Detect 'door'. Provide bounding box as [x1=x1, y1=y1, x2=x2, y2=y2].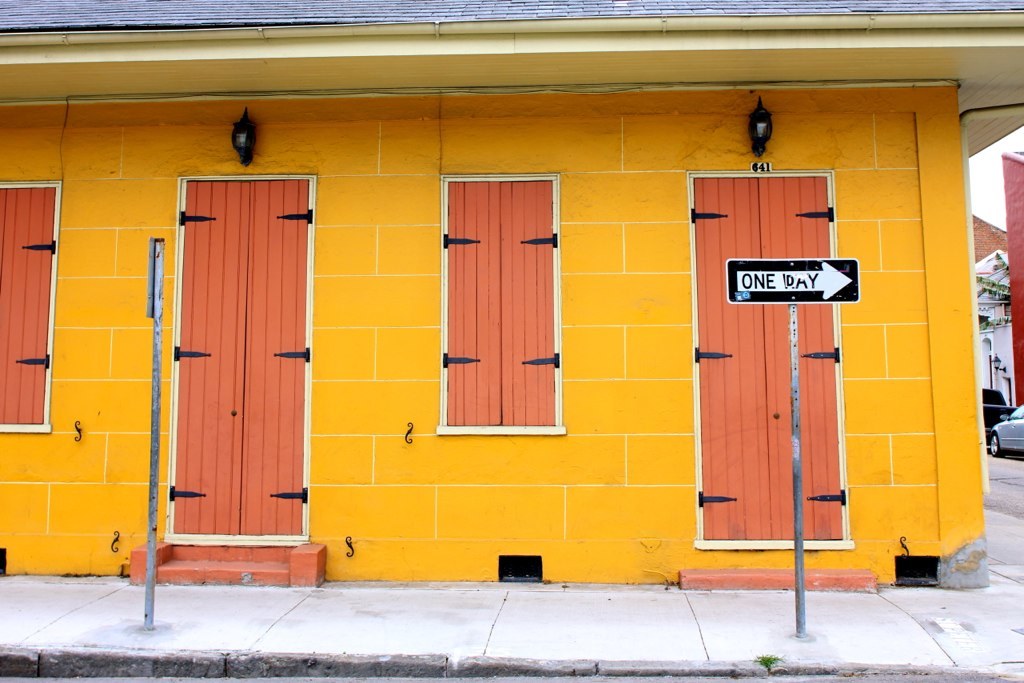
[x1=691, y1=175, x2=841, y2=538].
